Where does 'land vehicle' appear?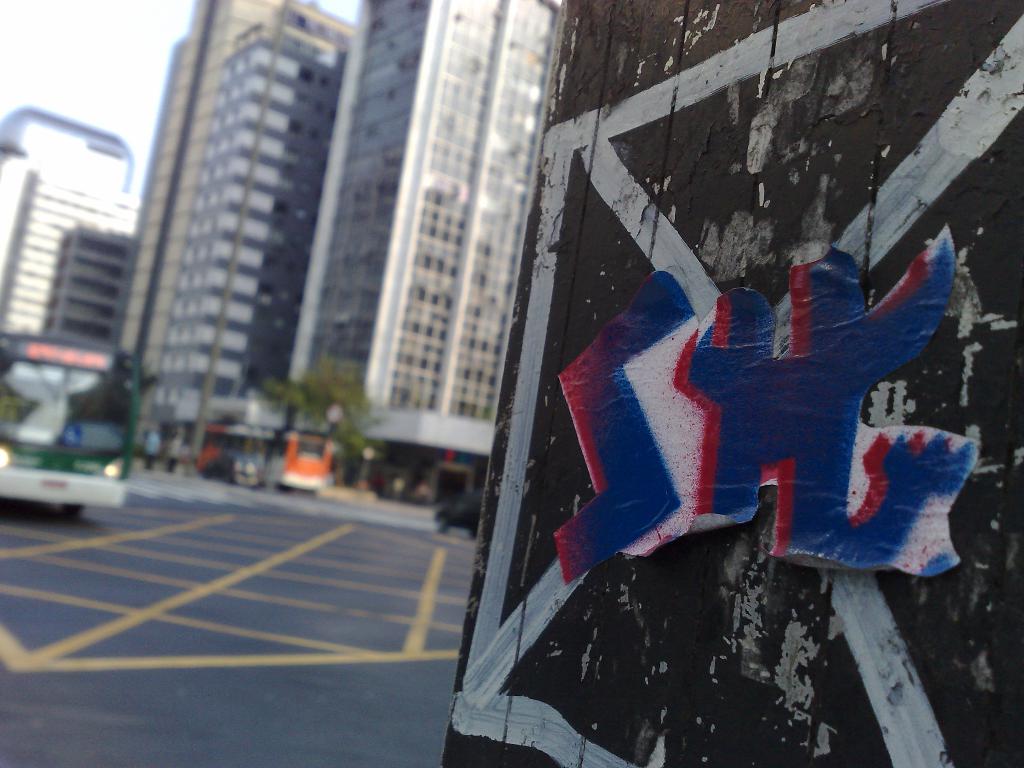
Appears at 0/324/145/523.
